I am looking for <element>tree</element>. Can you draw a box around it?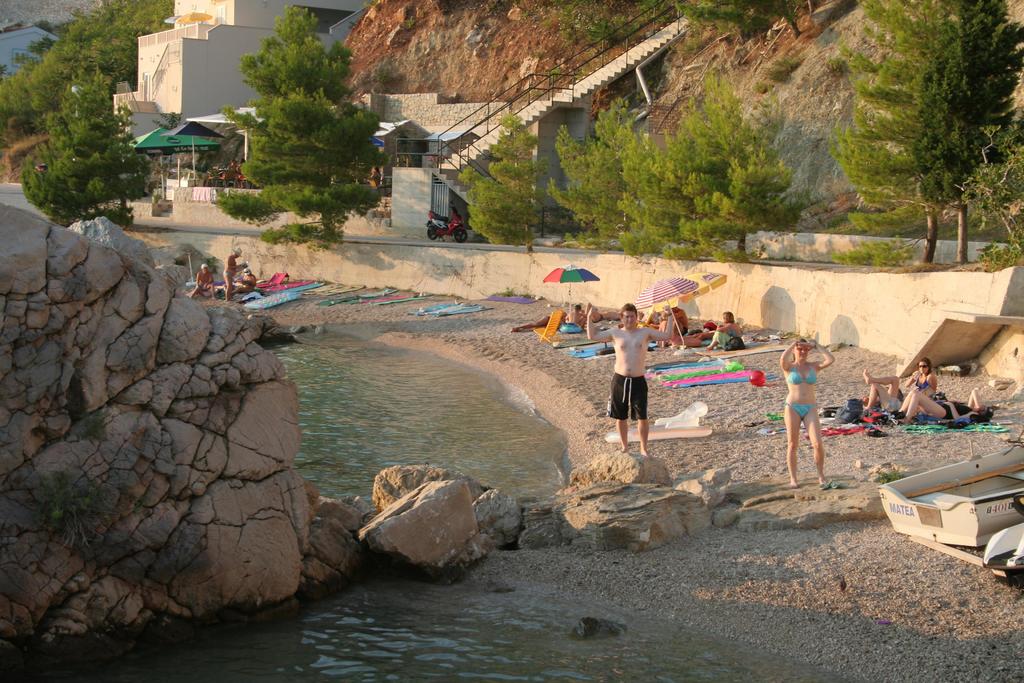
Sure, the bounding box is 665,0,805,54.
